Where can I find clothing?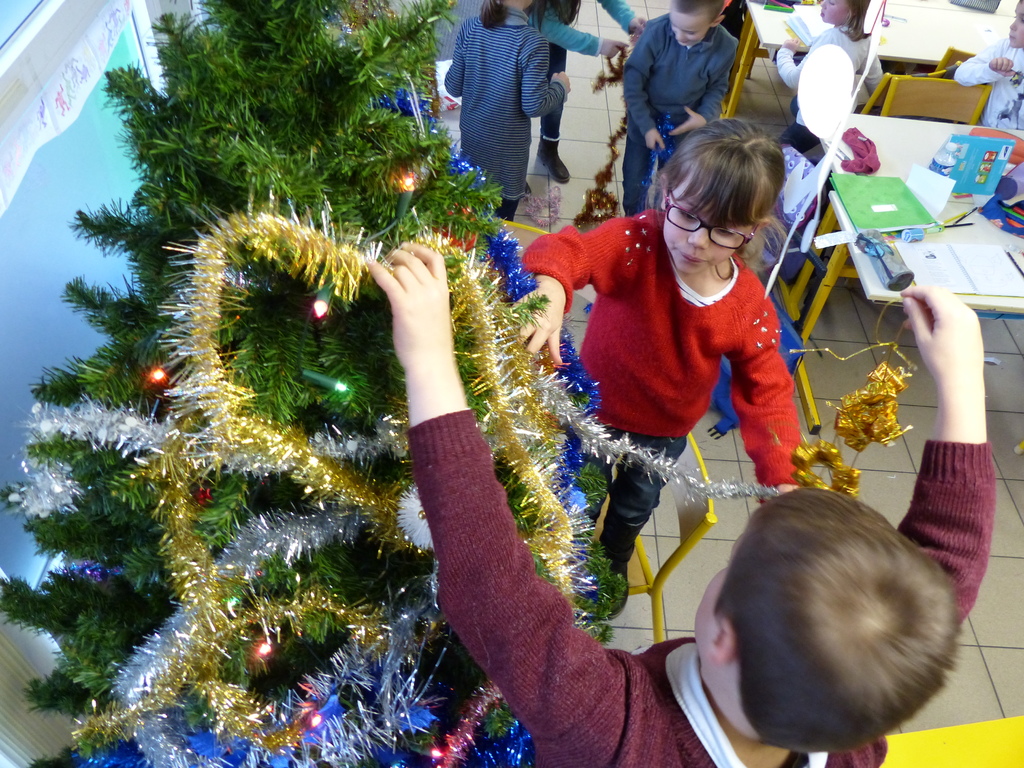
You can find it at 405/409/1009/767.
